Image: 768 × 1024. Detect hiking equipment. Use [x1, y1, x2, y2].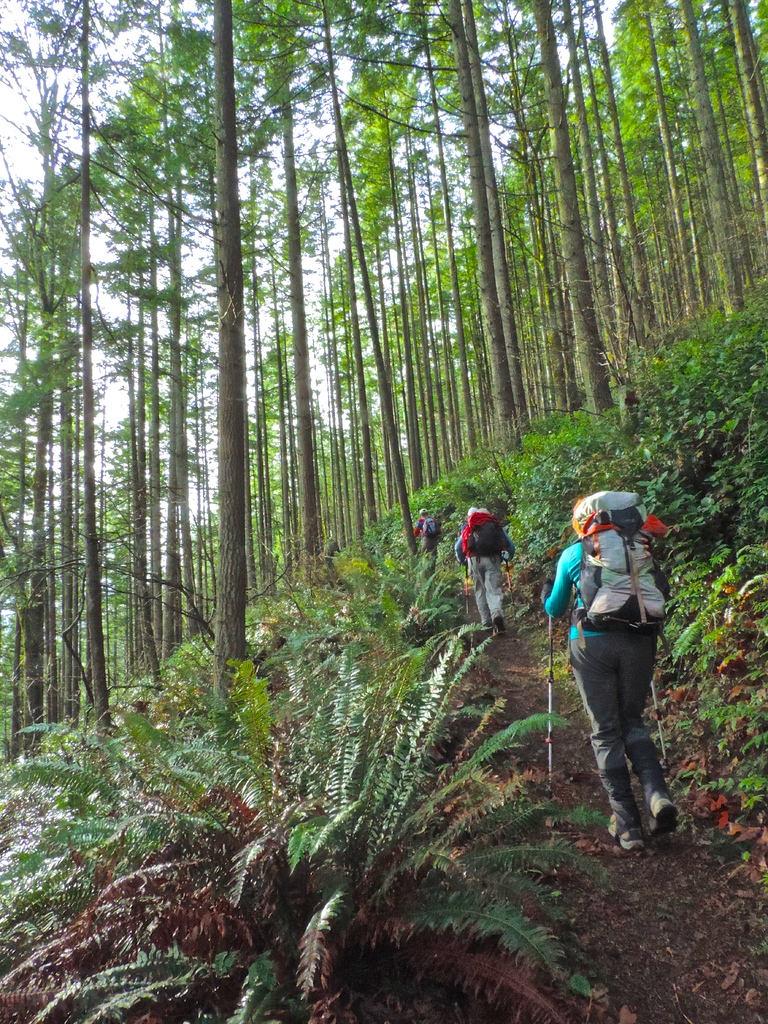
[419, 519, 443, 545].
